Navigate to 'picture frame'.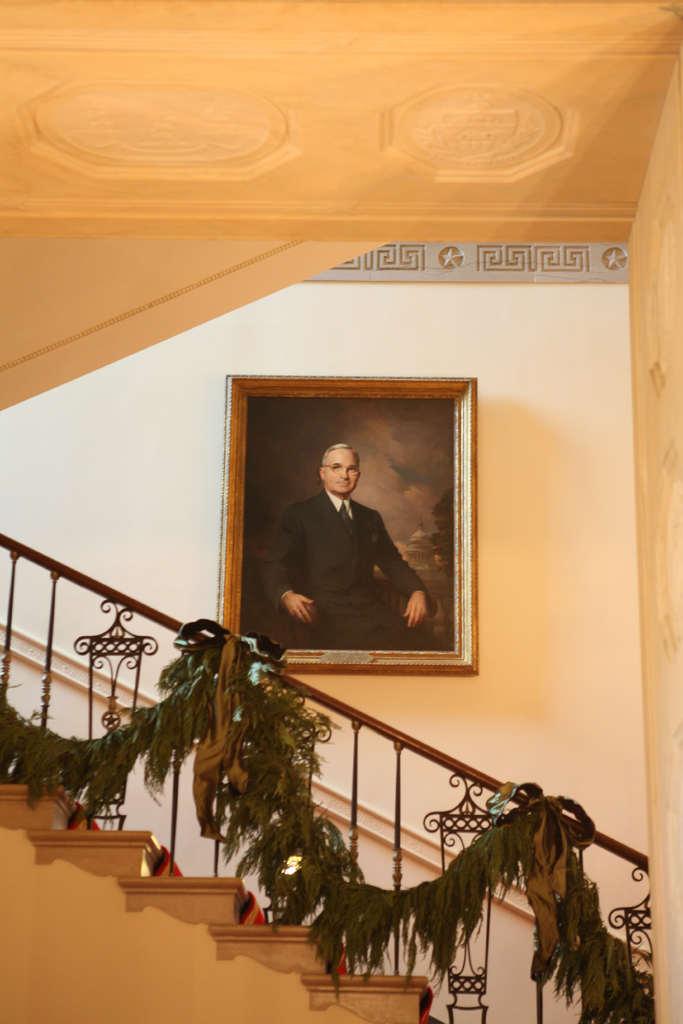
Navigation target: <region>192, 376, 500, 708</region>.
